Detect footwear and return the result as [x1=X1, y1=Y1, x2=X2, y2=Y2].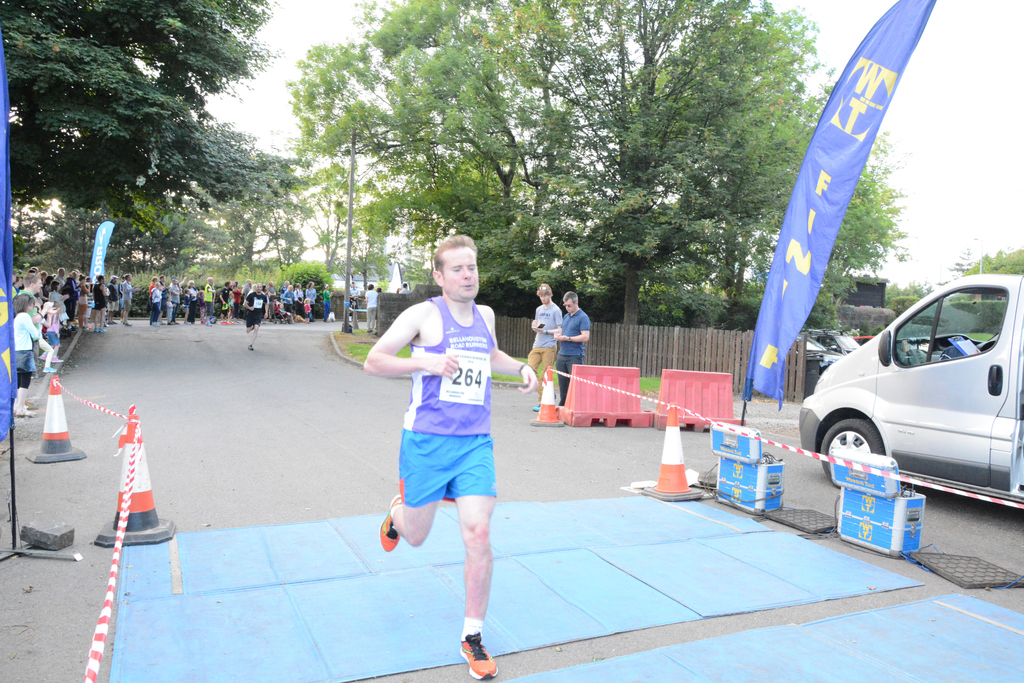
[x1=12, y1=406, x2=36, y2=416].
